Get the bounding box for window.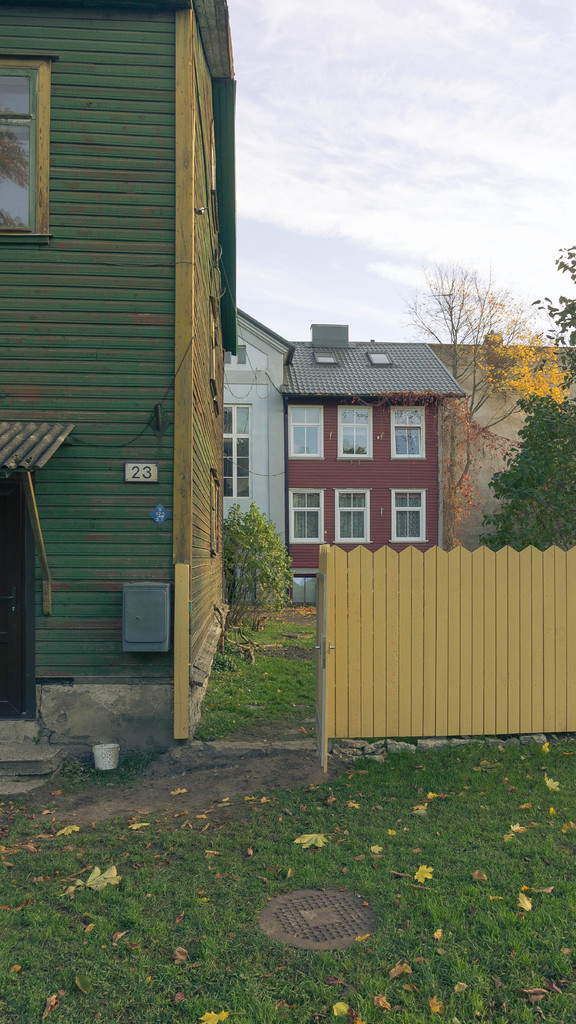
pyautogui.locateOnScreen(329, 490, 372, 545).
